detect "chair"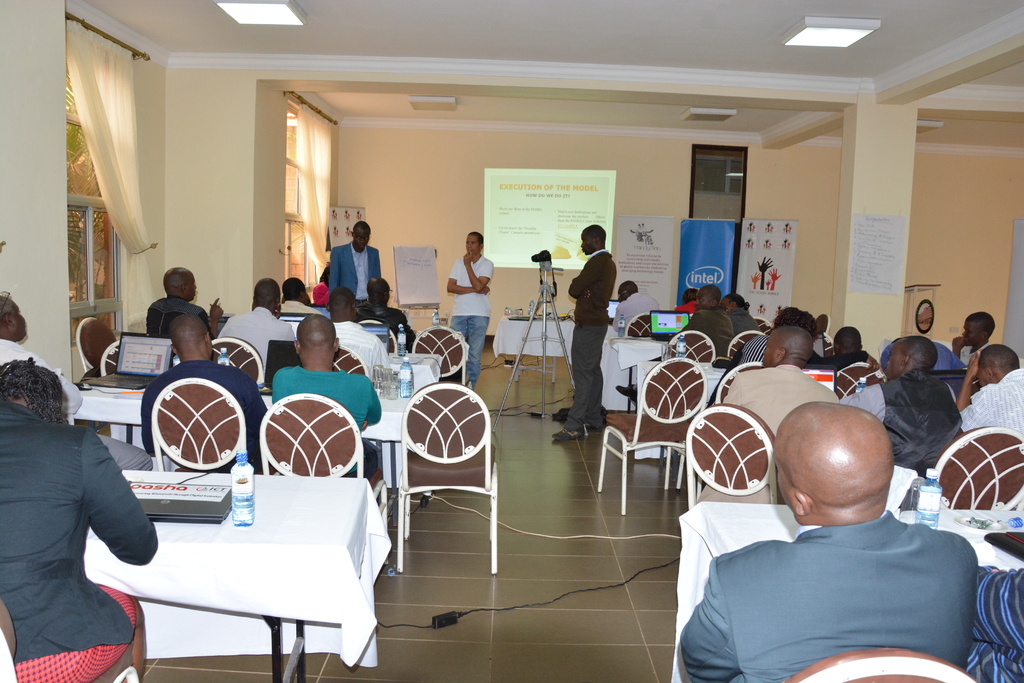
257:395:367:486
